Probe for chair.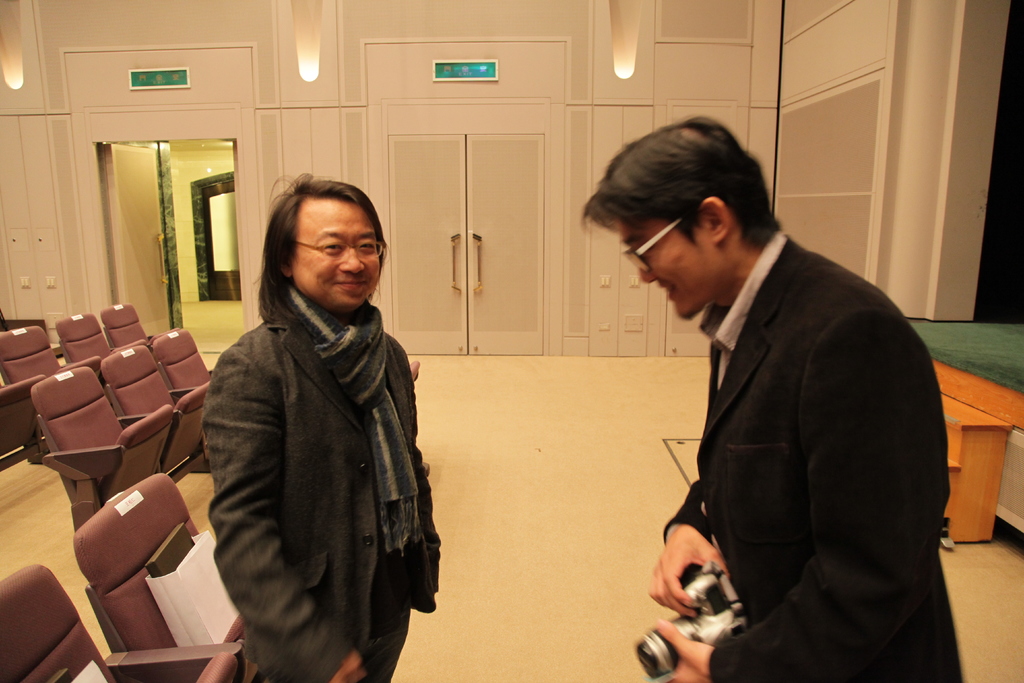
Probe result: [99, 306, 157, 367].
